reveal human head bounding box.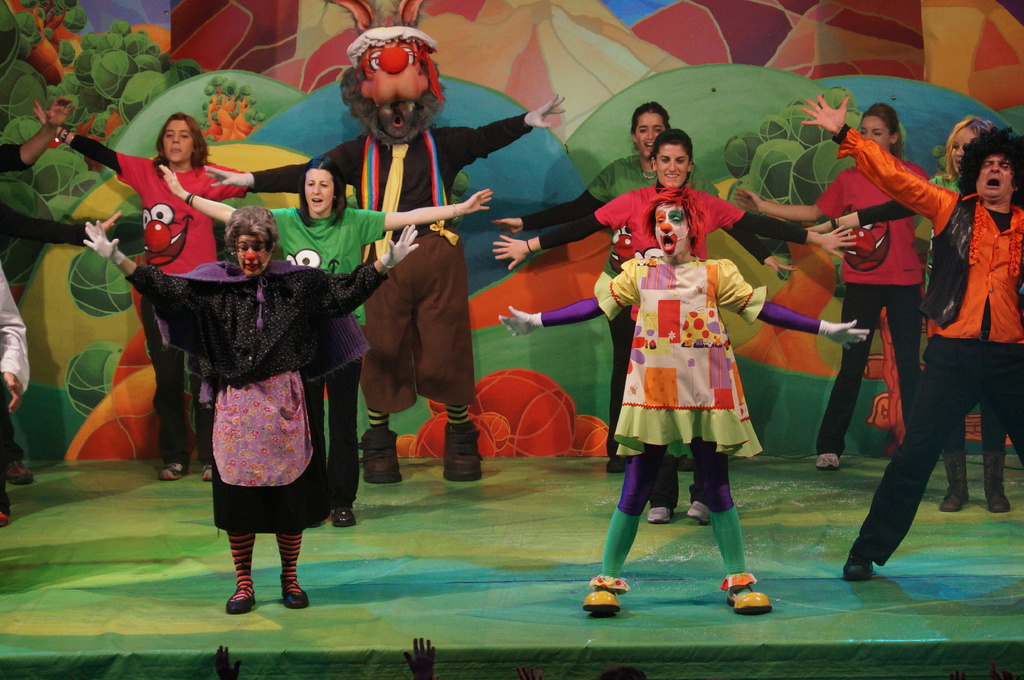
Revealed: {"x1": 655, "y1": 193, "x2": 692, "y2": 260}.
